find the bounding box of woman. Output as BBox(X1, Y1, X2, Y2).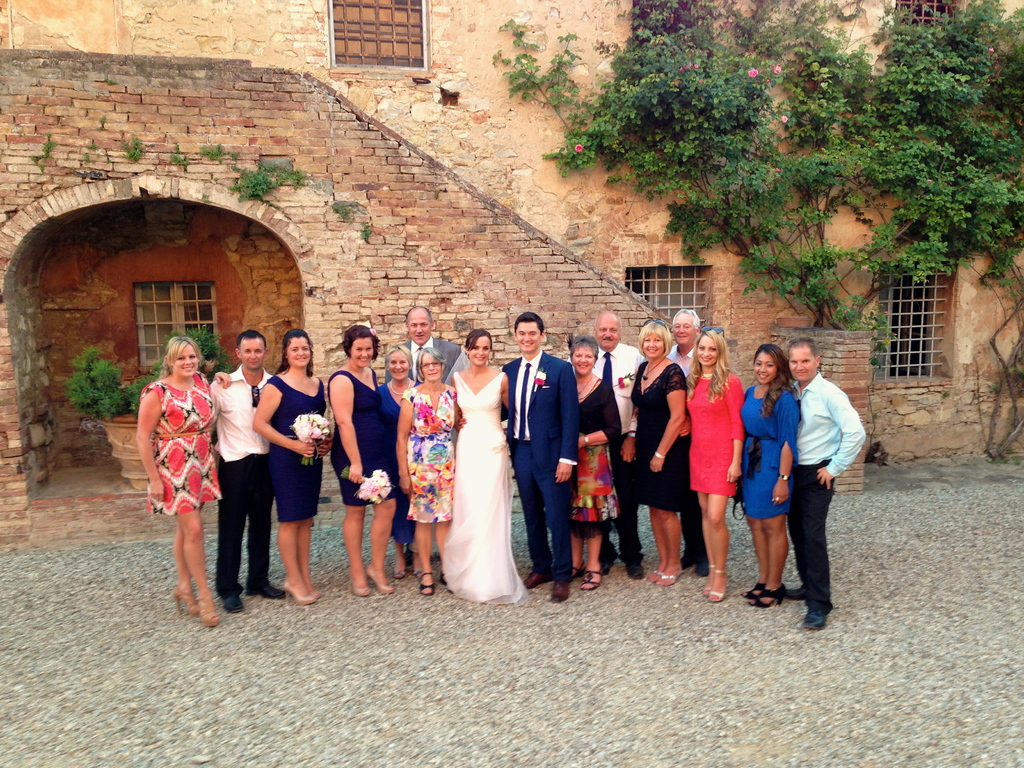
BBox(423, 321, 523, 613).
